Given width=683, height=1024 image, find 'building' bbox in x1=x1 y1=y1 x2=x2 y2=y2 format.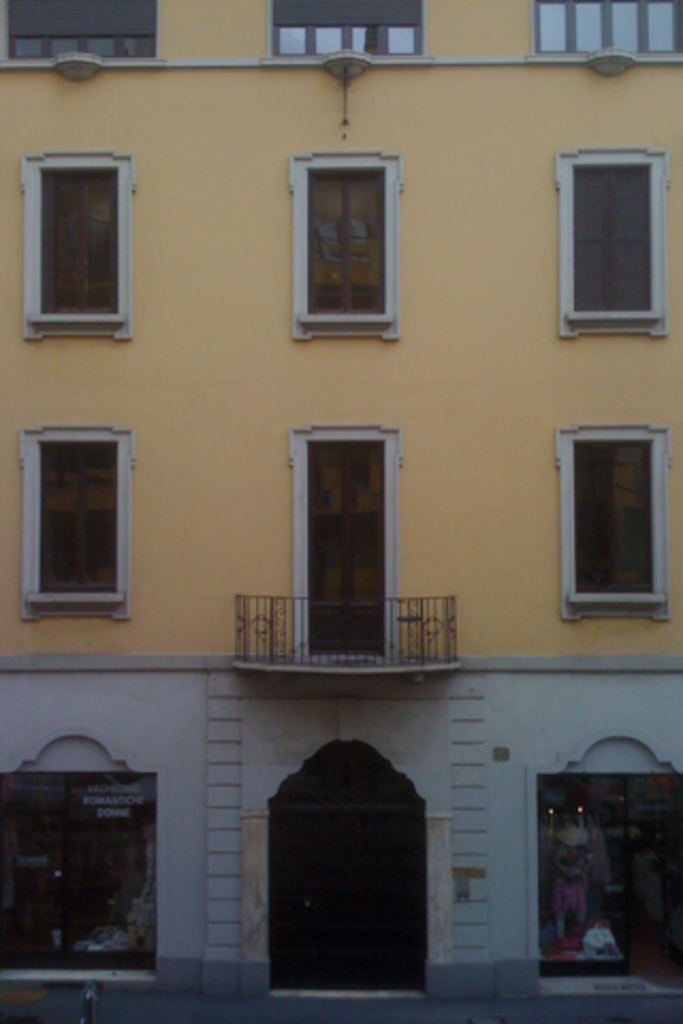
x1=0 y1=2 x2=681 y2=1022.
